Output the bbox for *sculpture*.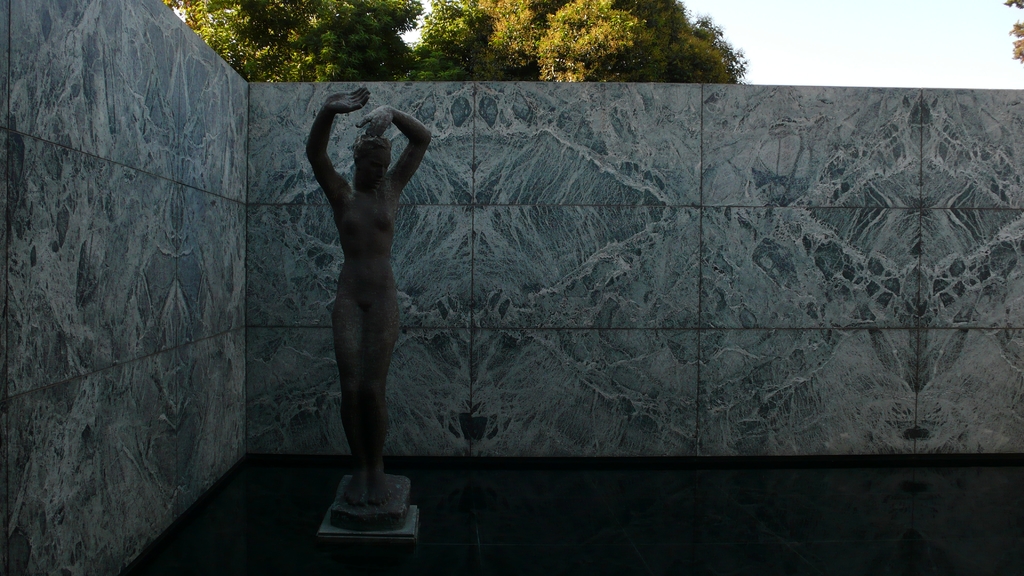
<region>284, 62, 437, 526</region>.
